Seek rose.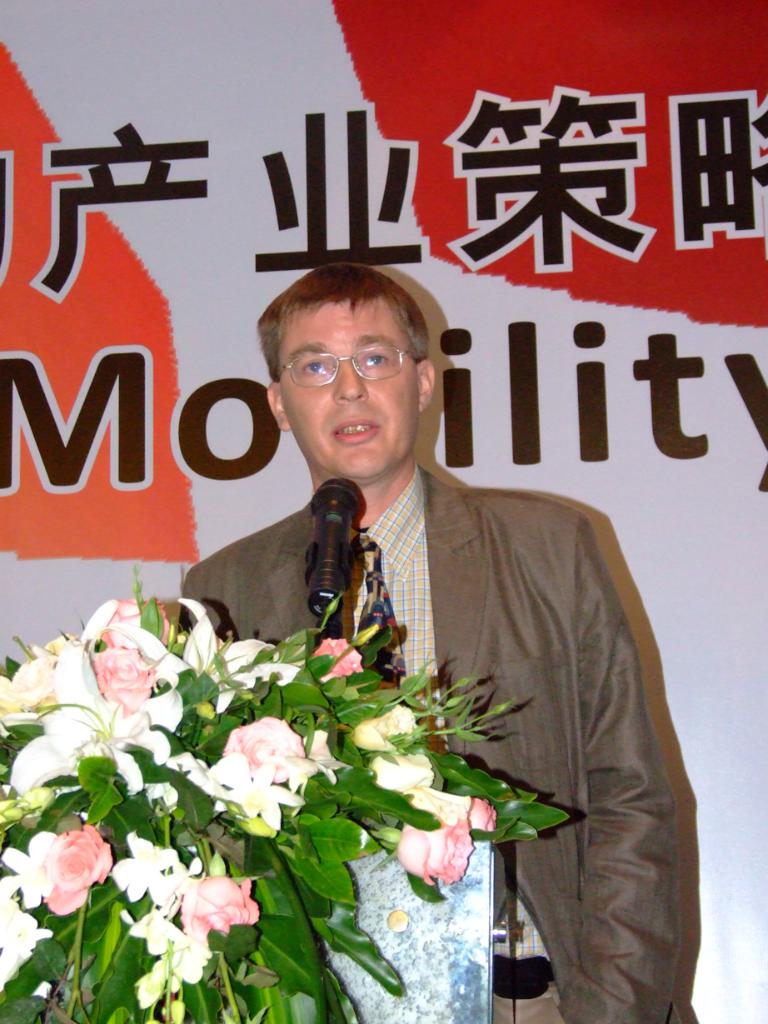
[0, 633, 76, 711].
